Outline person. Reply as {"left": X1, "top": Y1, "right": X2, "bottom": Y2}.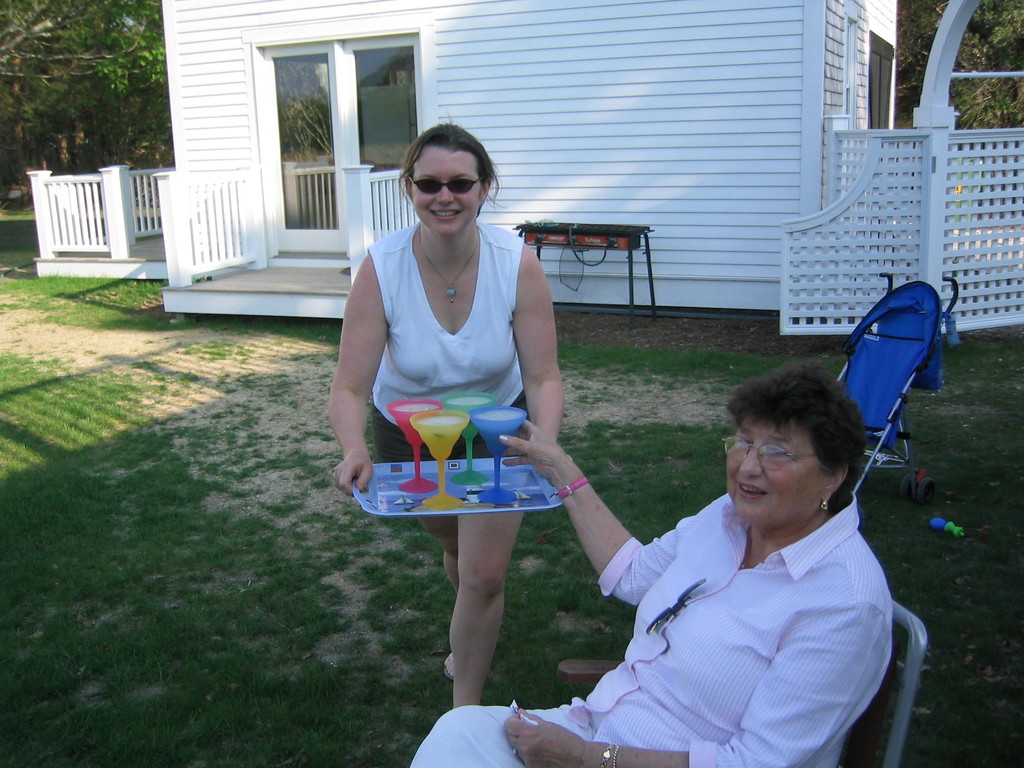
{"left": 344, "top": 135, "right": 600, "bottom": 662}.
